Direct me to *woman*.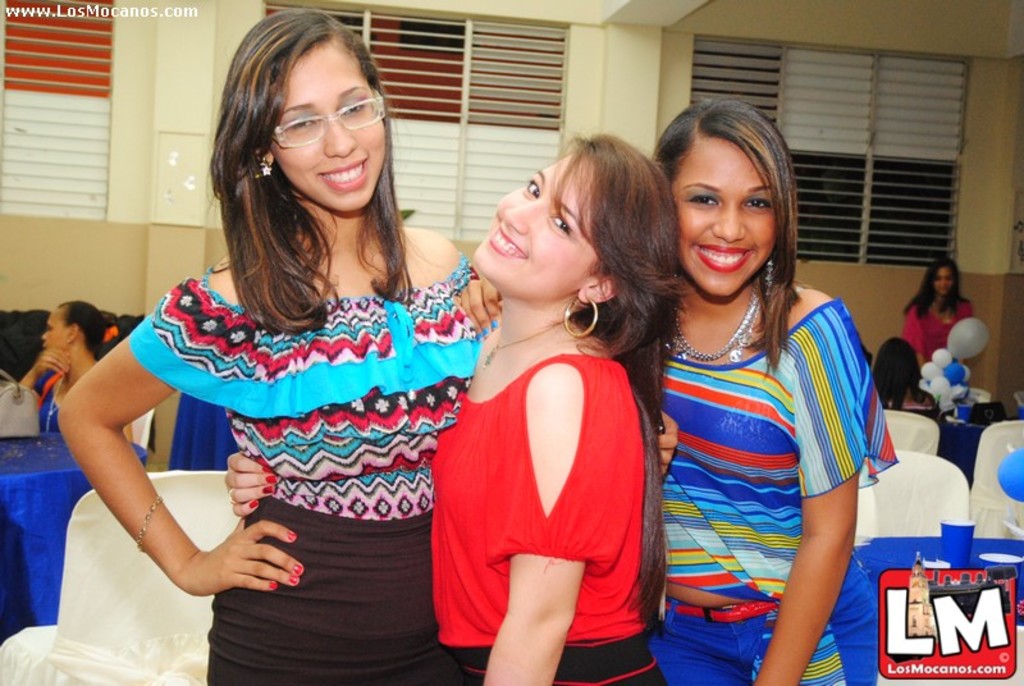
Direction: locate(58, 12, 676, 685).
